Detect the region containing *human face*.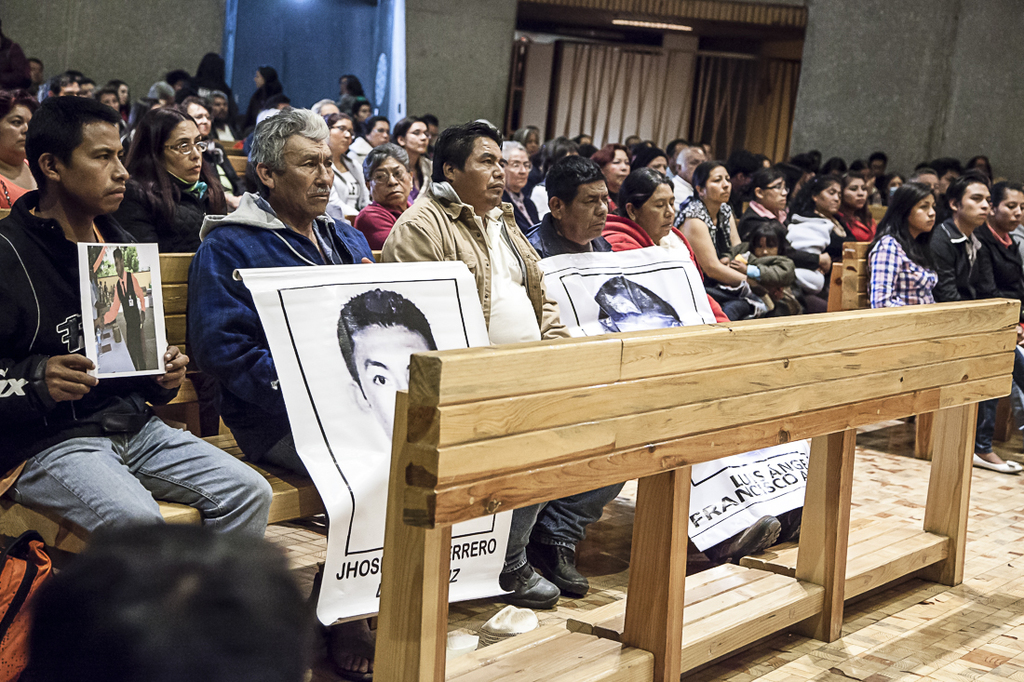
bbox=(683, 152, 707, 181).
